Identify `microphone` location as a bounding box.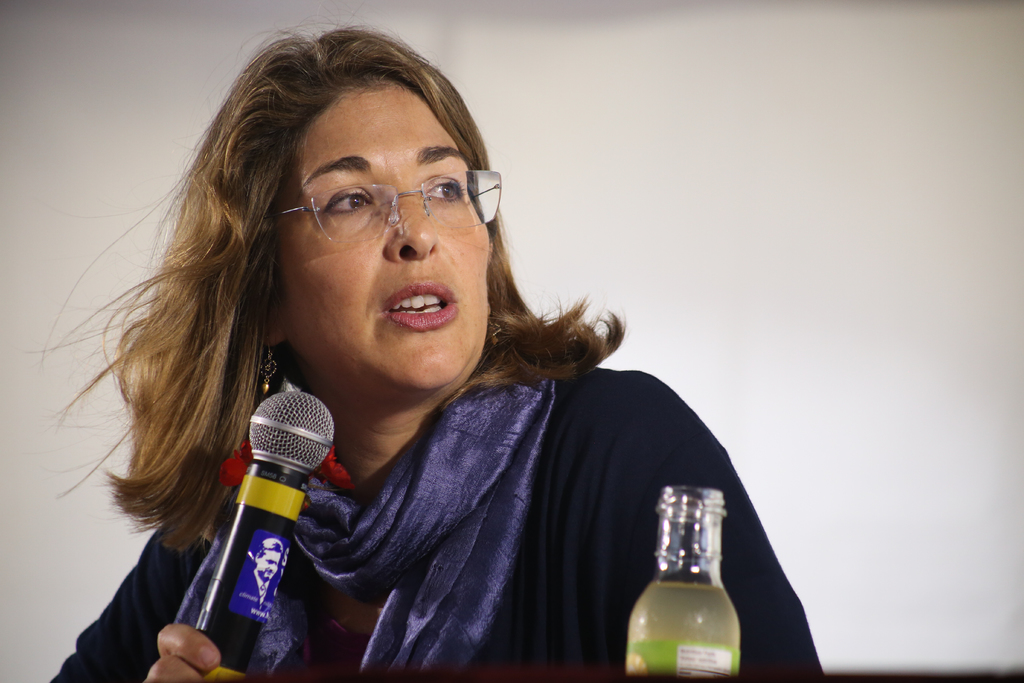
[left=179, top=374, right=341, bottom=646].
